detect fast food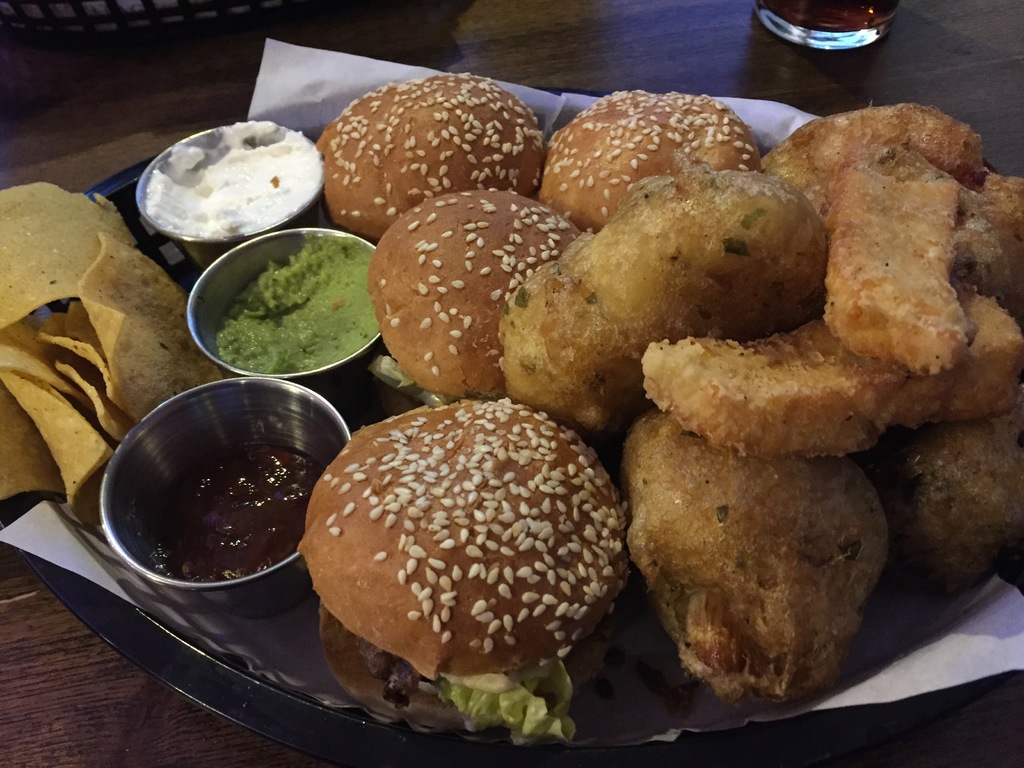
x1=269, y1=390, x2=634, y2=750
